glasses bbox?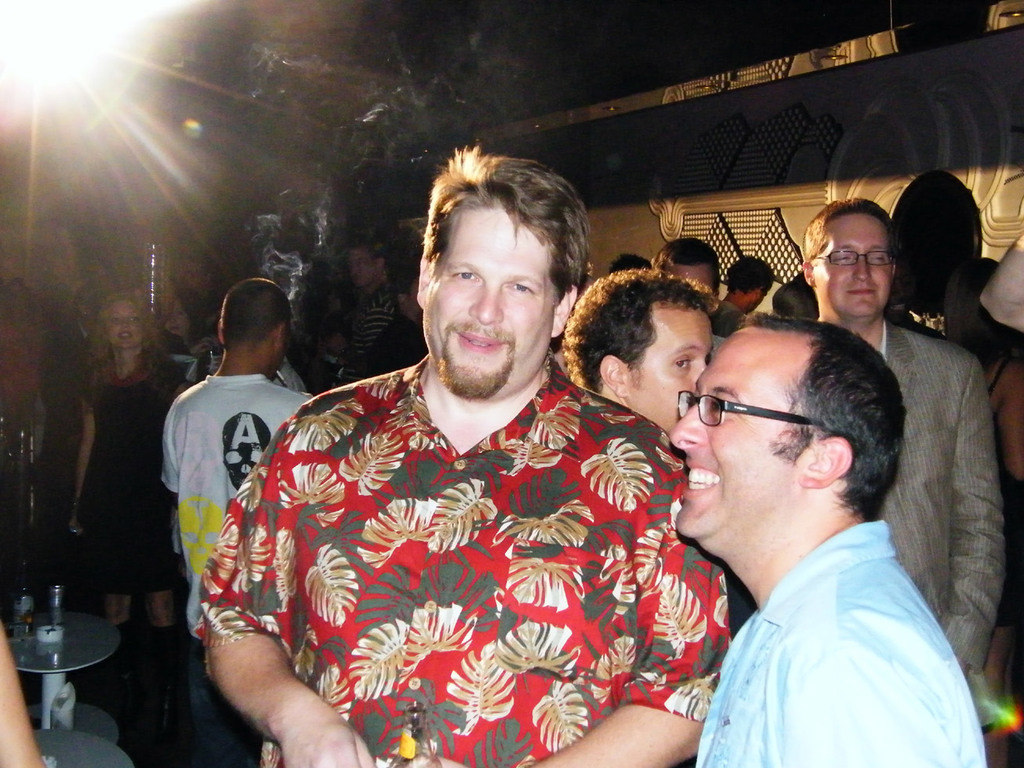
(x1=671, y1=388, x2=830, y2=428)
